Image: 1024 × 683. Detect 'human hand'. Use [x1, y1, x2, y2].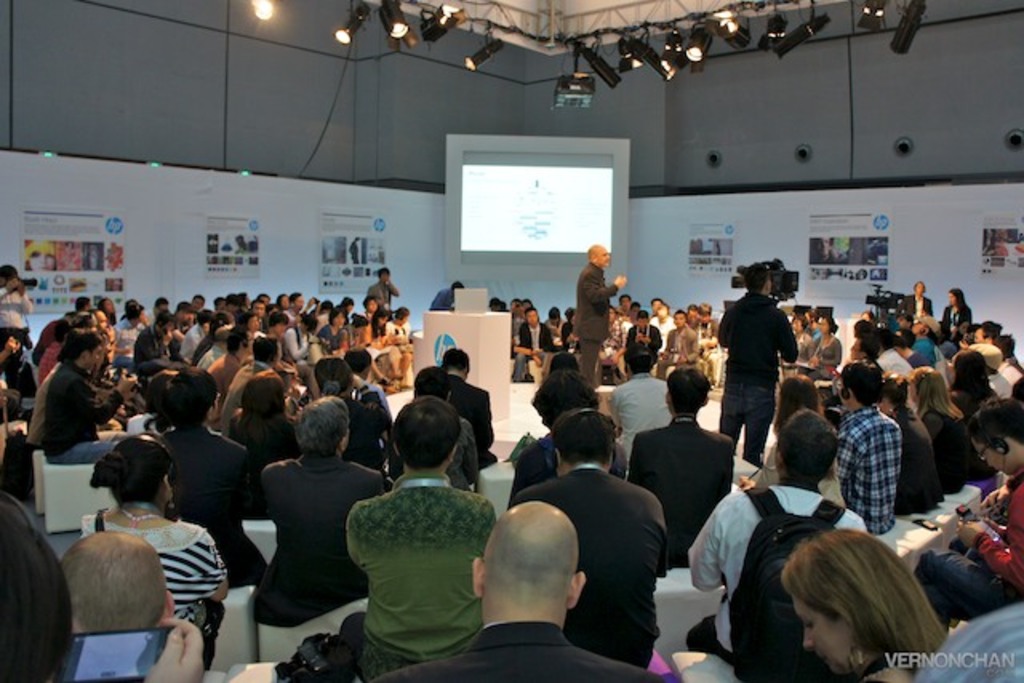
[158, 328, 176, 352].
